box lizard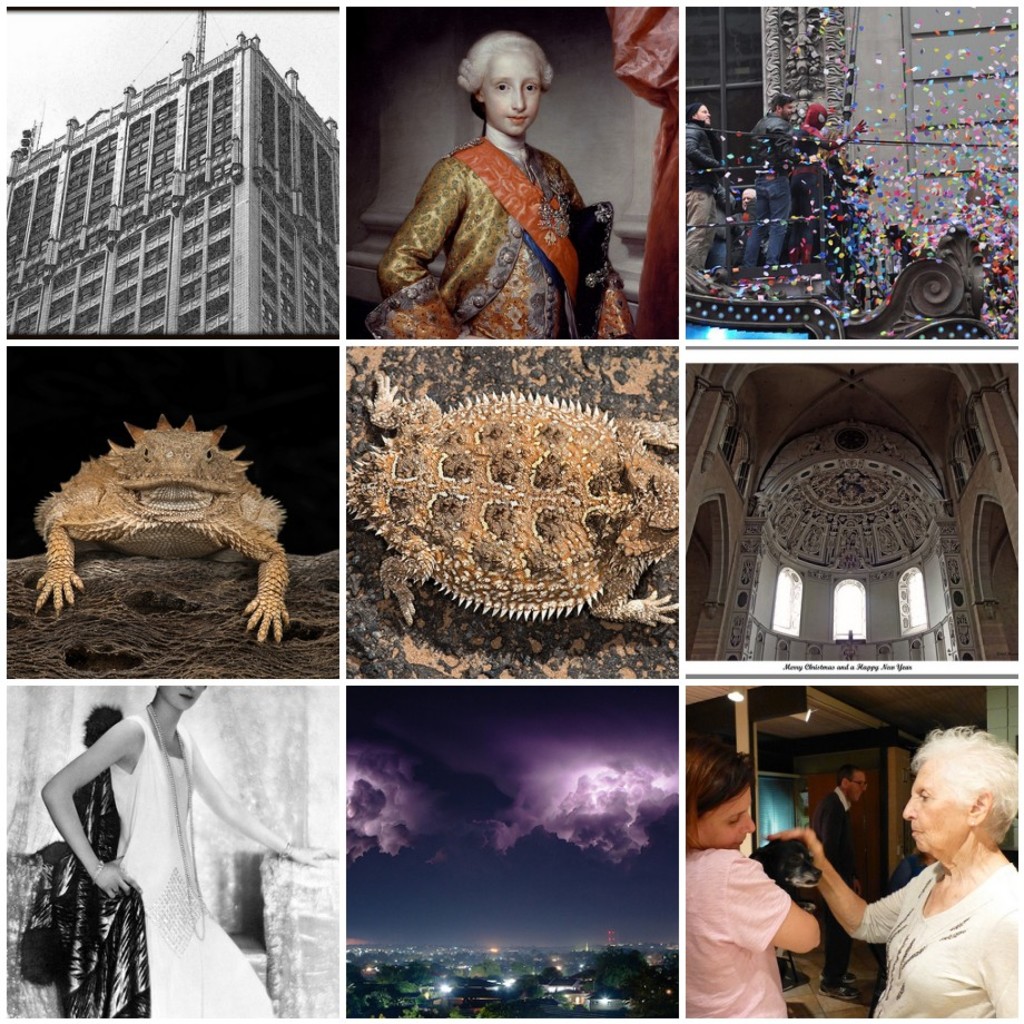
<box>23,298,349,653</box>
